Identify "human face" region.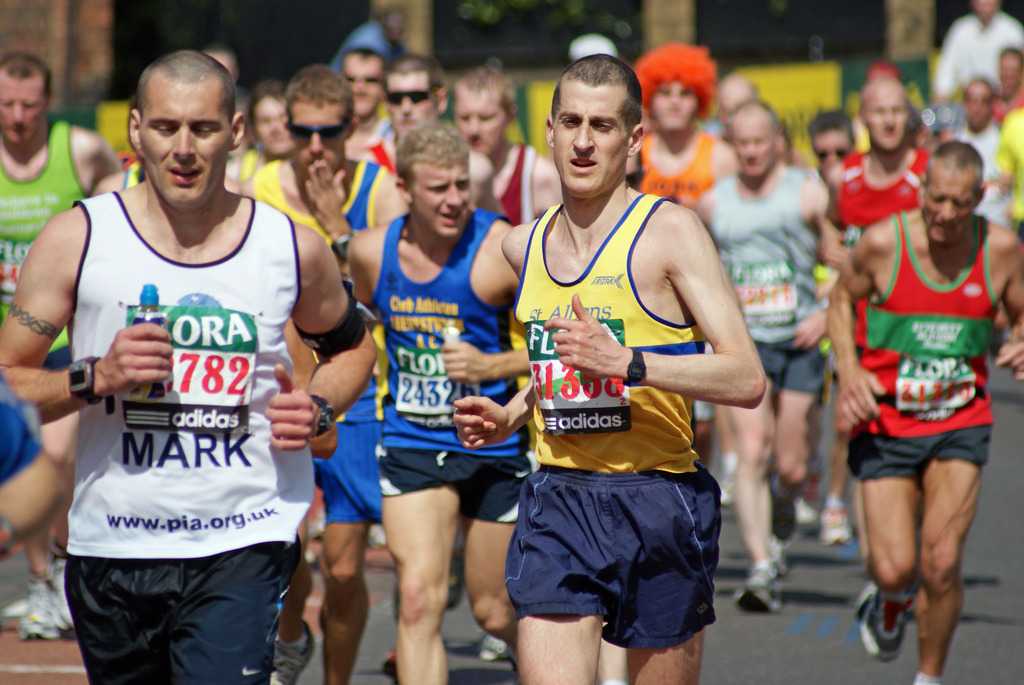
Region: [x1=963, y1=77, x2=989, y2=134].
